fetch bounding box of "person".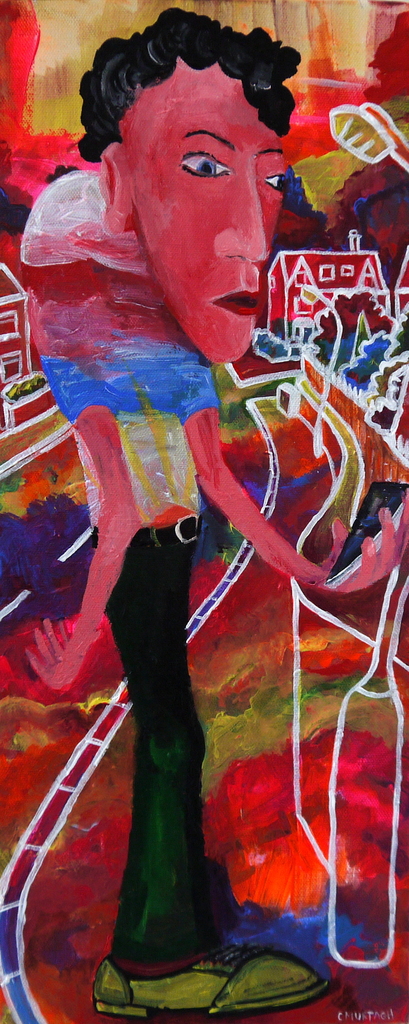
Bbox: pyautogui.locateOnScreen(33, 2, 359, 987).
